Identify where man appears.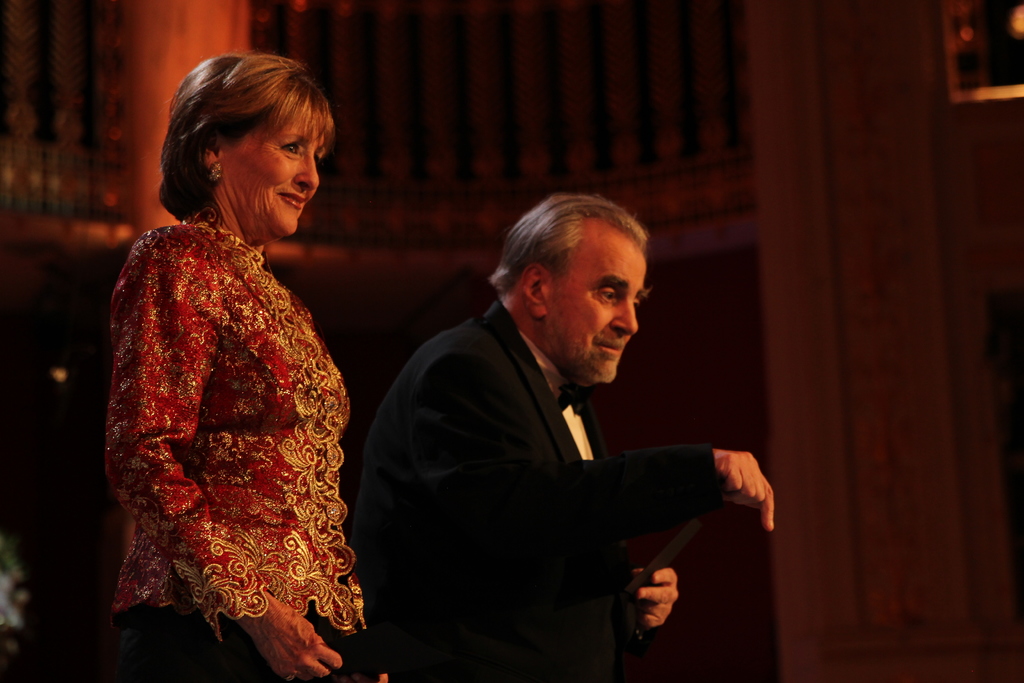
Appears at x1=351, y1=183, x2=779, y2=673.
